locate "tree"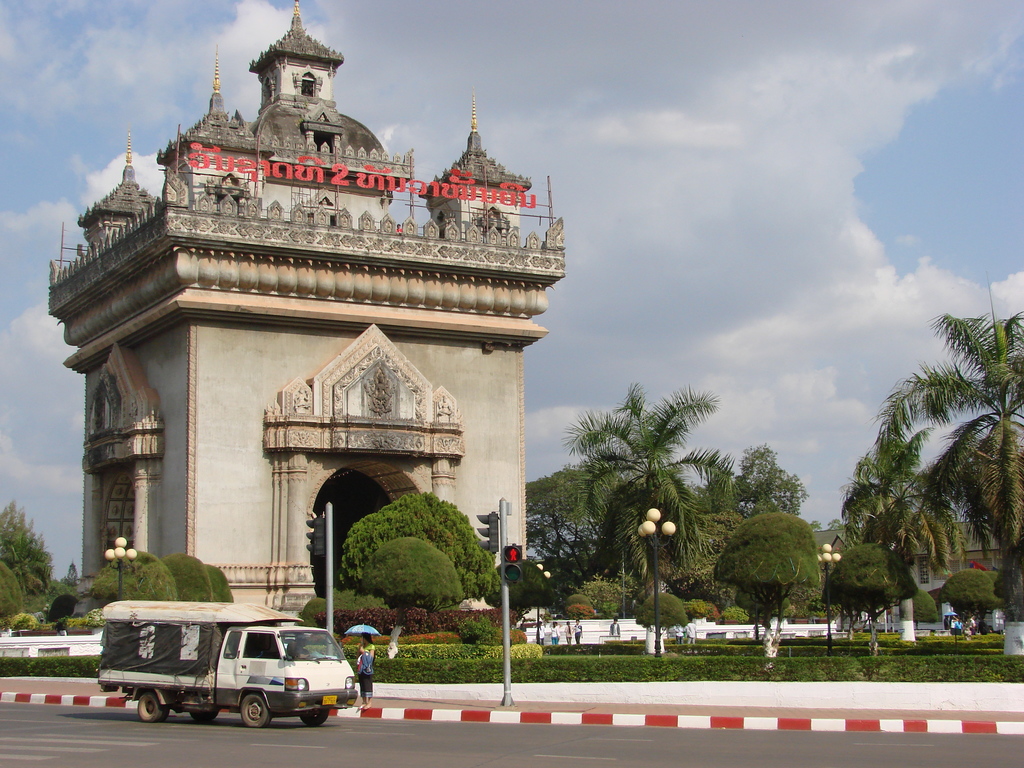
x1=701 y1=445 x2=801 y2=508
